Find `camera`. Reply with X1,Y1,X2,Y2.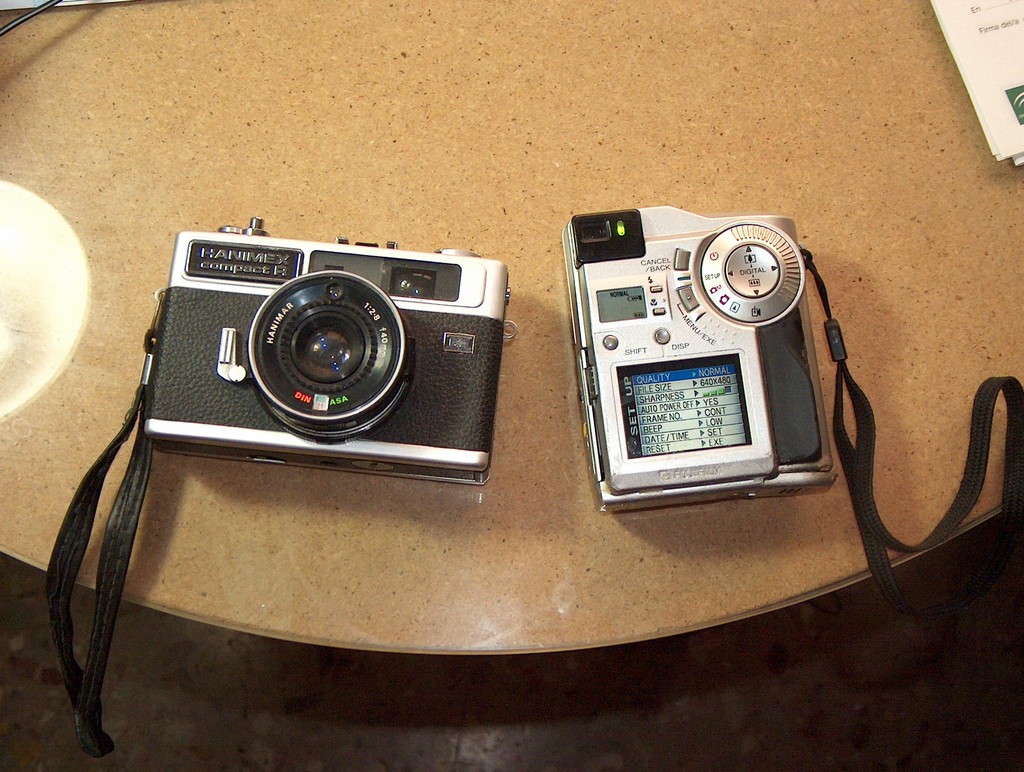
140,213,515,487.
